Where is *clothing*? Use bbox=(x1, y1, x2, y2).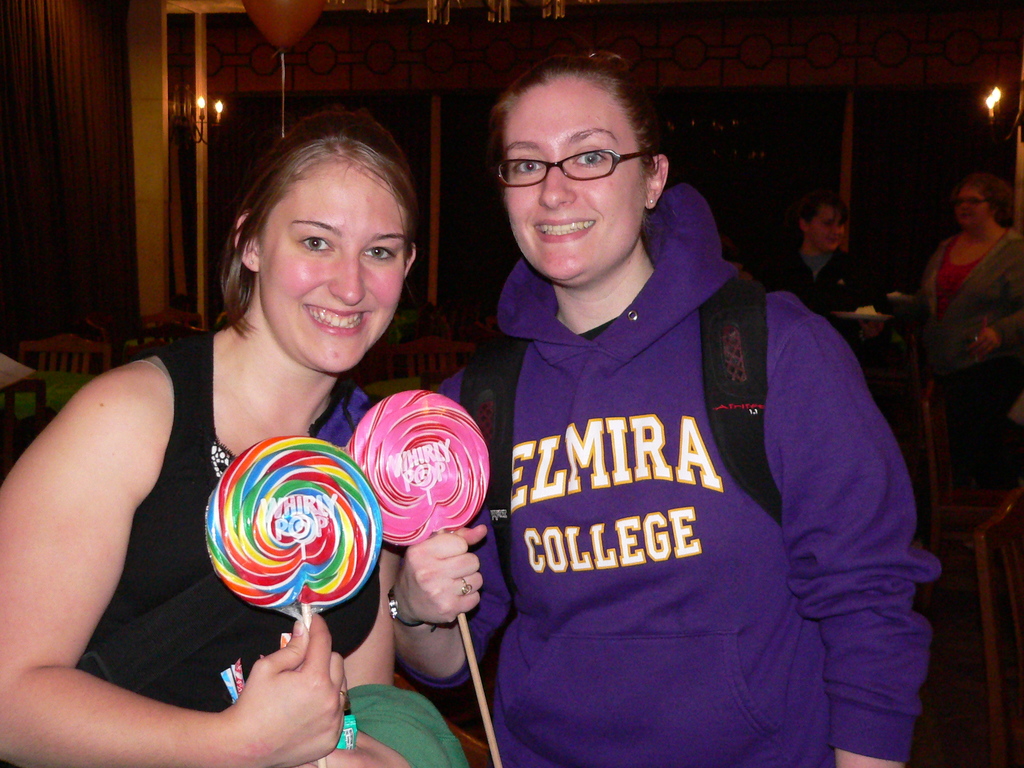
bbox=(442, 196, 906, 750).
